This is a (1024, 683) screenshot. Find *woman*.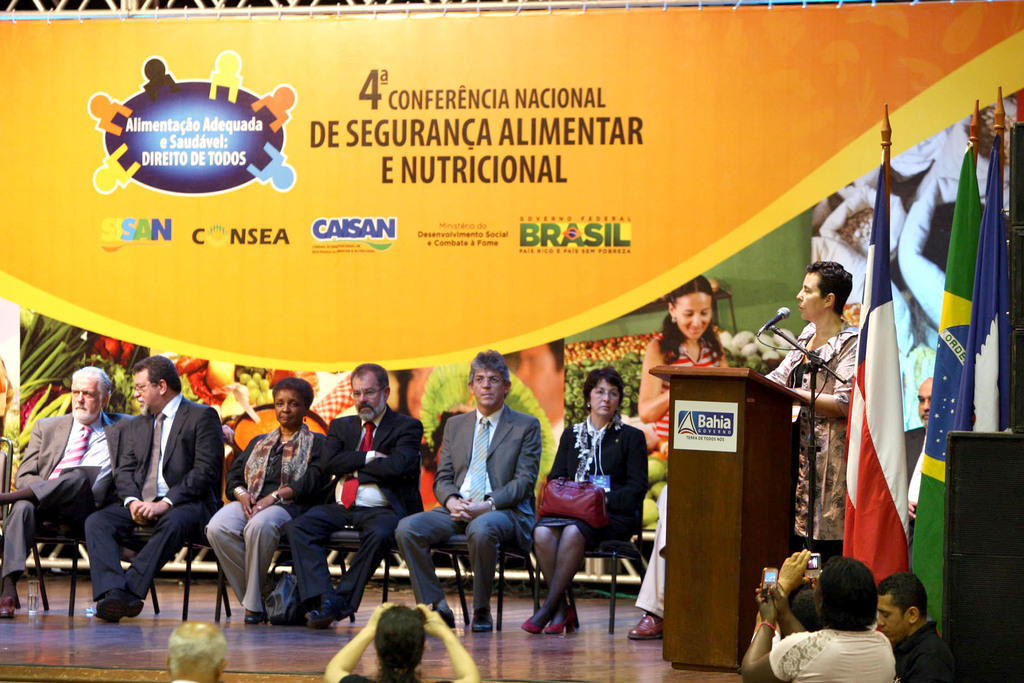
Bounding box: [204, 379, 337, 622].
